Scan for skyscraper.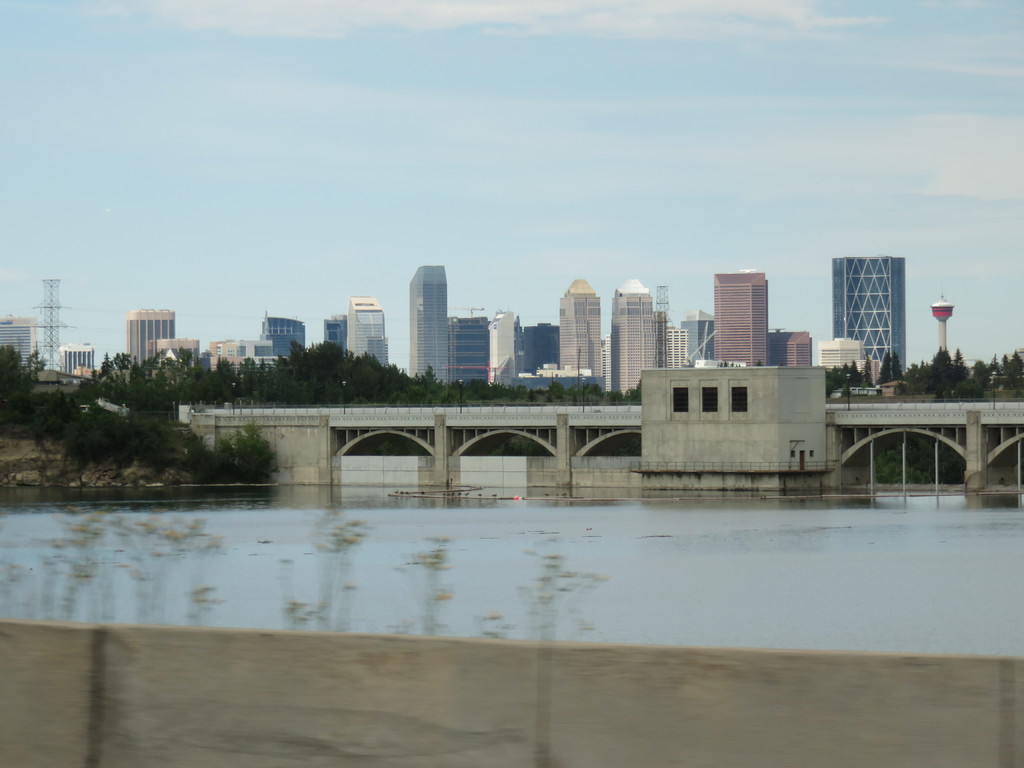
Scan result: <box>321,310,347,356</box>.
